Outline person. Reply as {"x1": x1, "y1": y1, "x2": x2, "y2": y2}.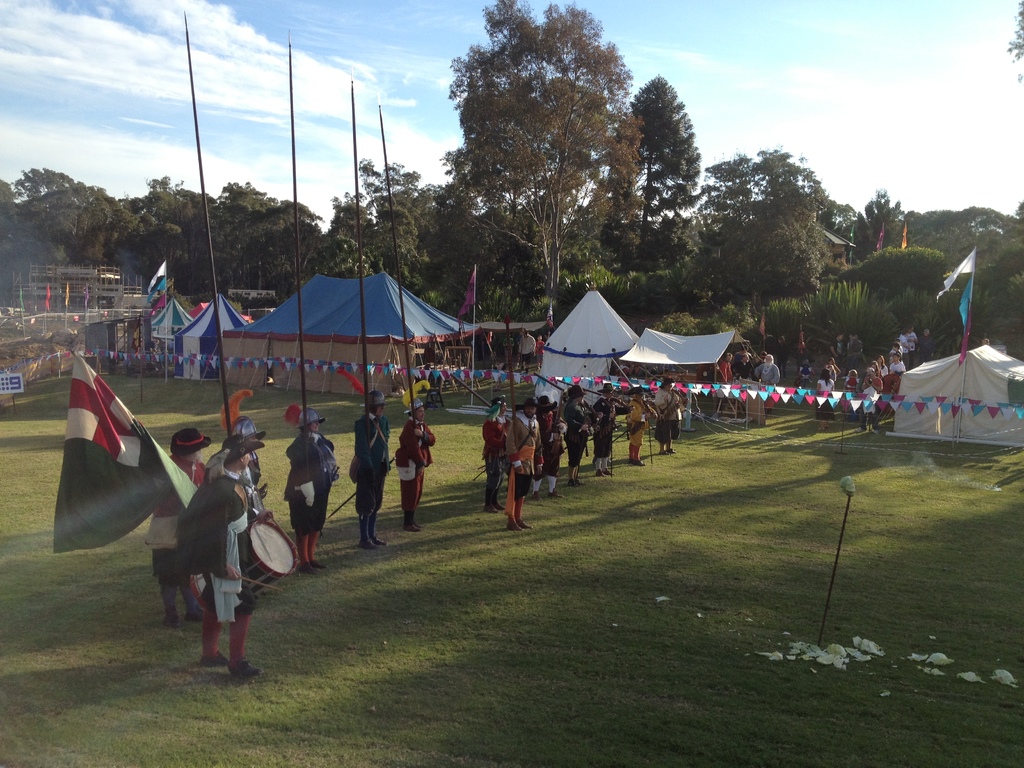
{"x1": 652, "y1": 371, "x2": 675, "y2": 451}.
